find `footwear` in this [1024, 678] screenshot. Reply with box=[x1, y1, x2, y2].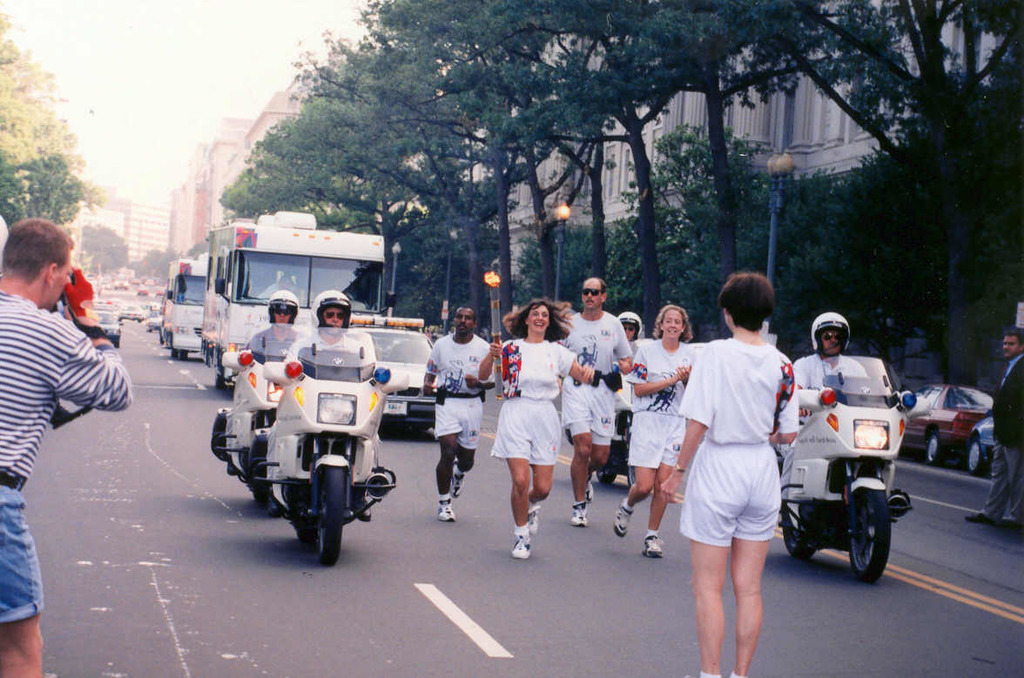
box=[438, 497, 460, 521].
